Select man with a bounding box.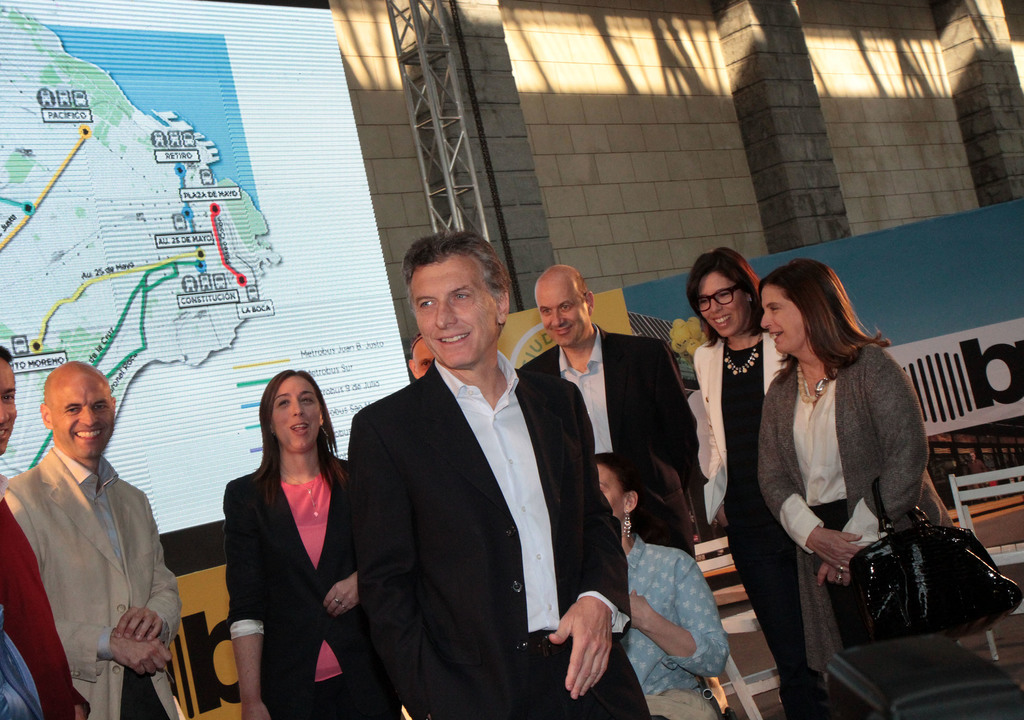
(348,230,666,719).
